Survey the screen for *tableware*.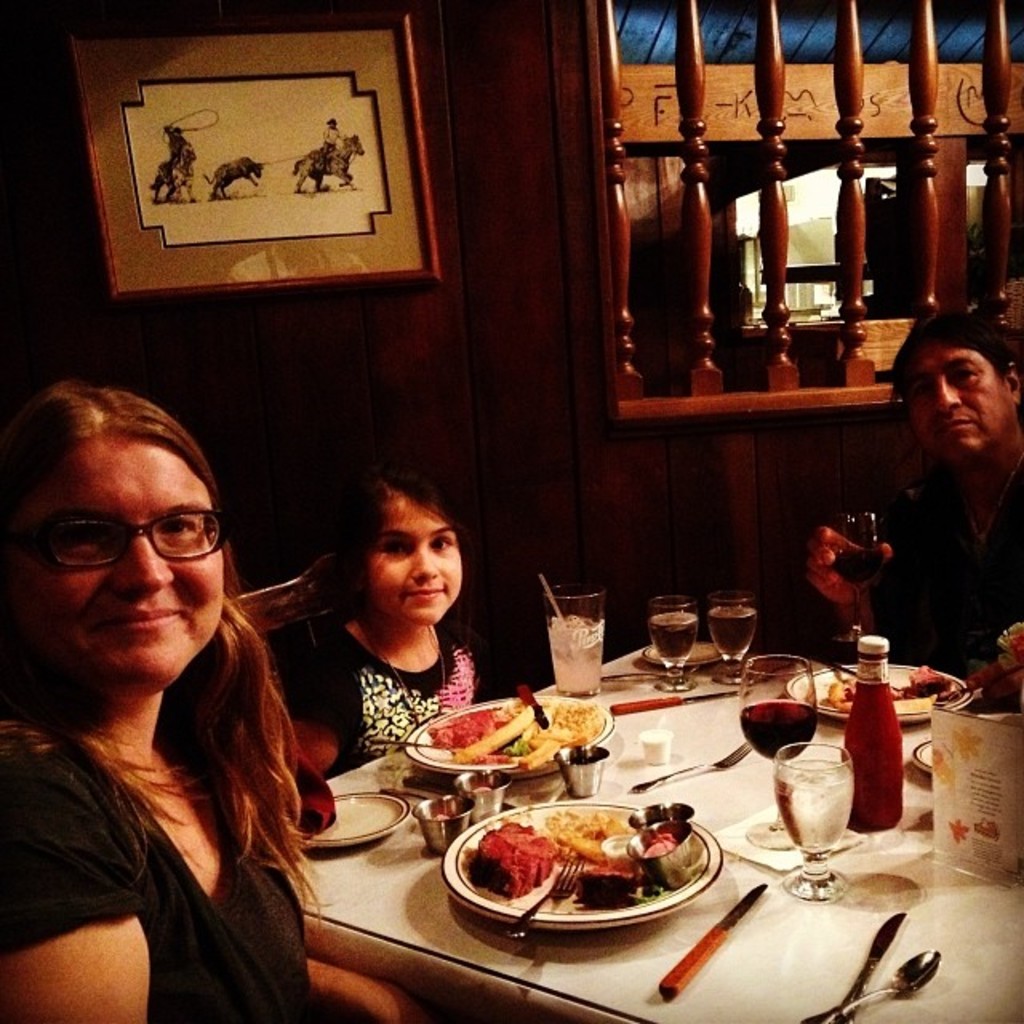
Survey found: detection(299, 790, 414, 853).
